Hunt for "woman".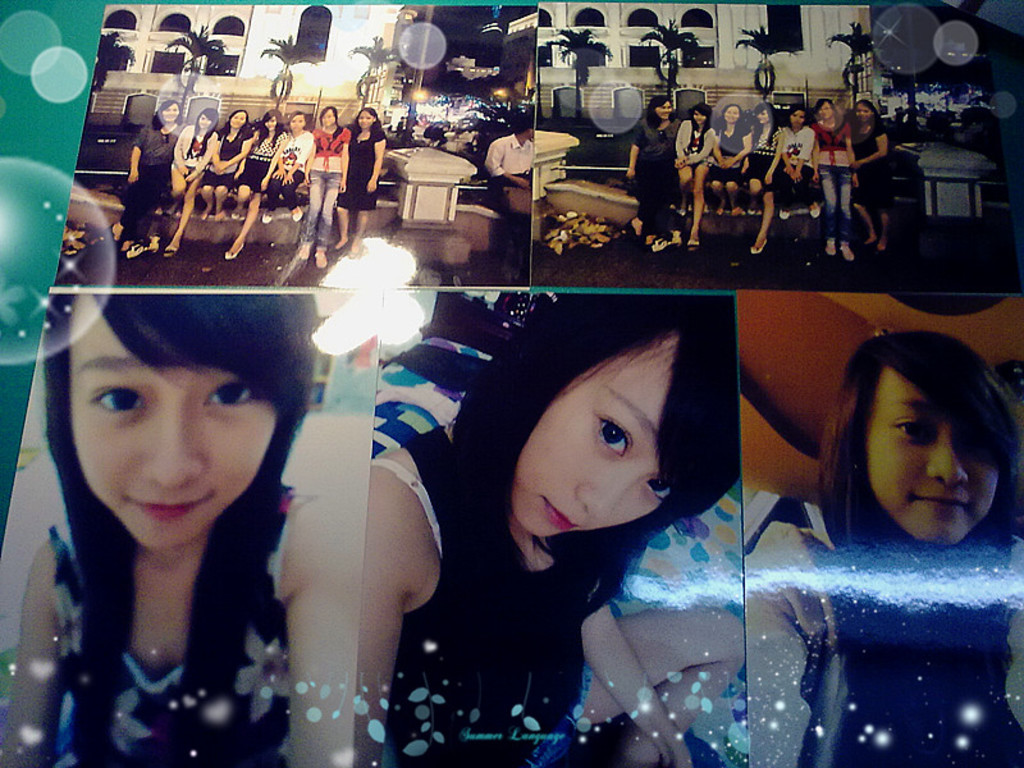
Hunted down at select_region(620, 91, 669, 253).
